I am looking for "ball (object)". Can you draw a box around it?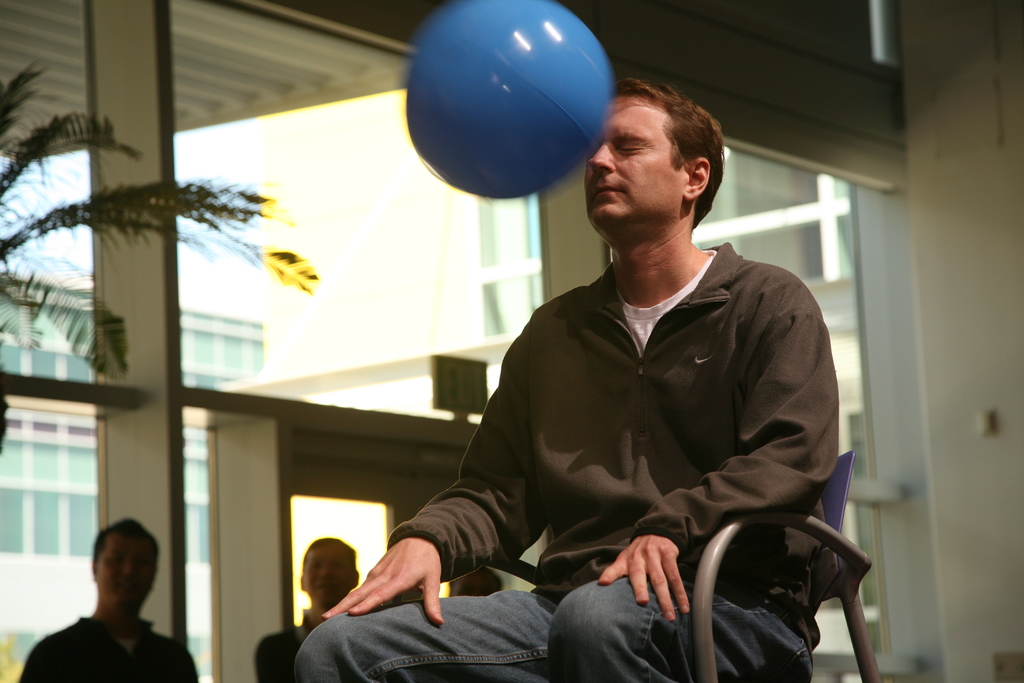
Sure, the bounding box is [407, 1, 612, 199].
